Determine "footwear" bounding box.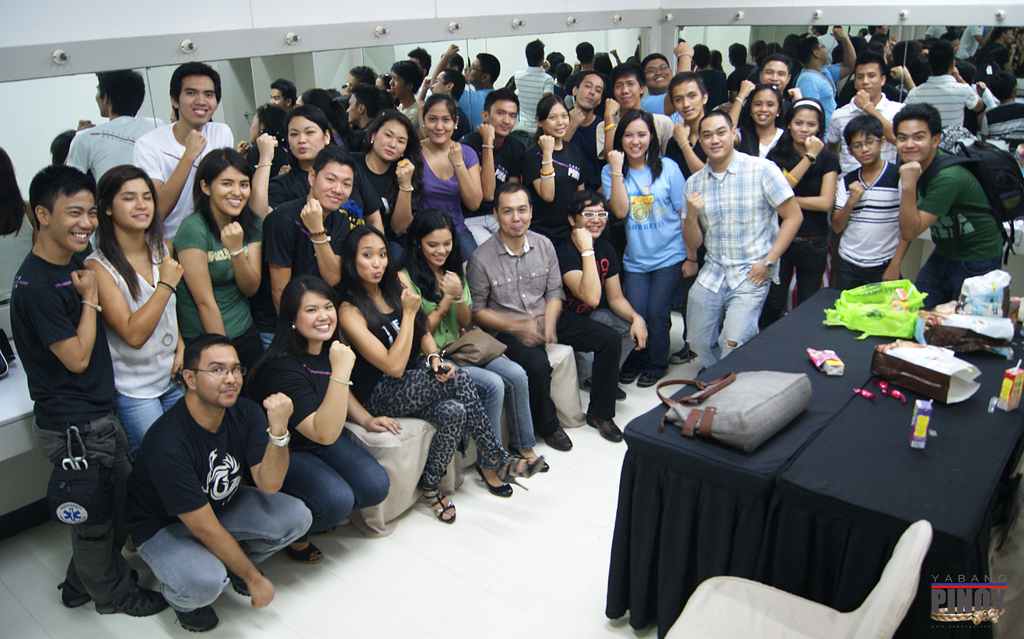
Determined: crop(546, 425, 571, 455).
